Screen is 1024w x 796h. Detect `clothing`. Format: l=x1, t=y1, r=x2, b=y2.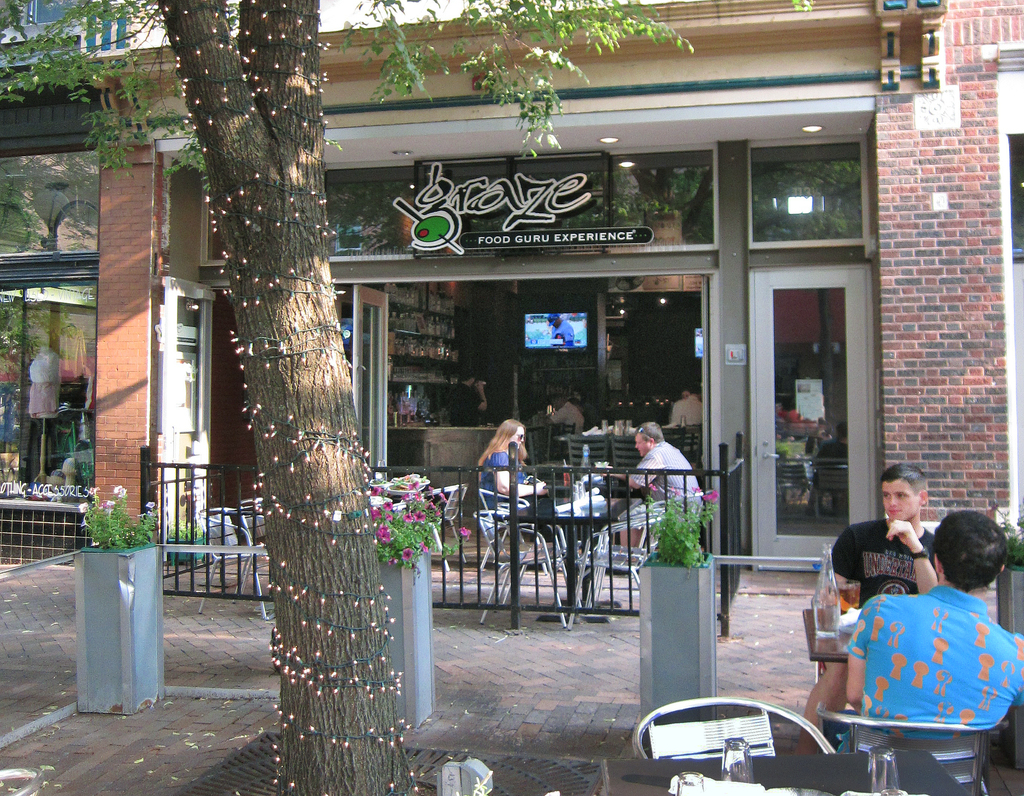
l=826, t=513, r=941, b=609.
